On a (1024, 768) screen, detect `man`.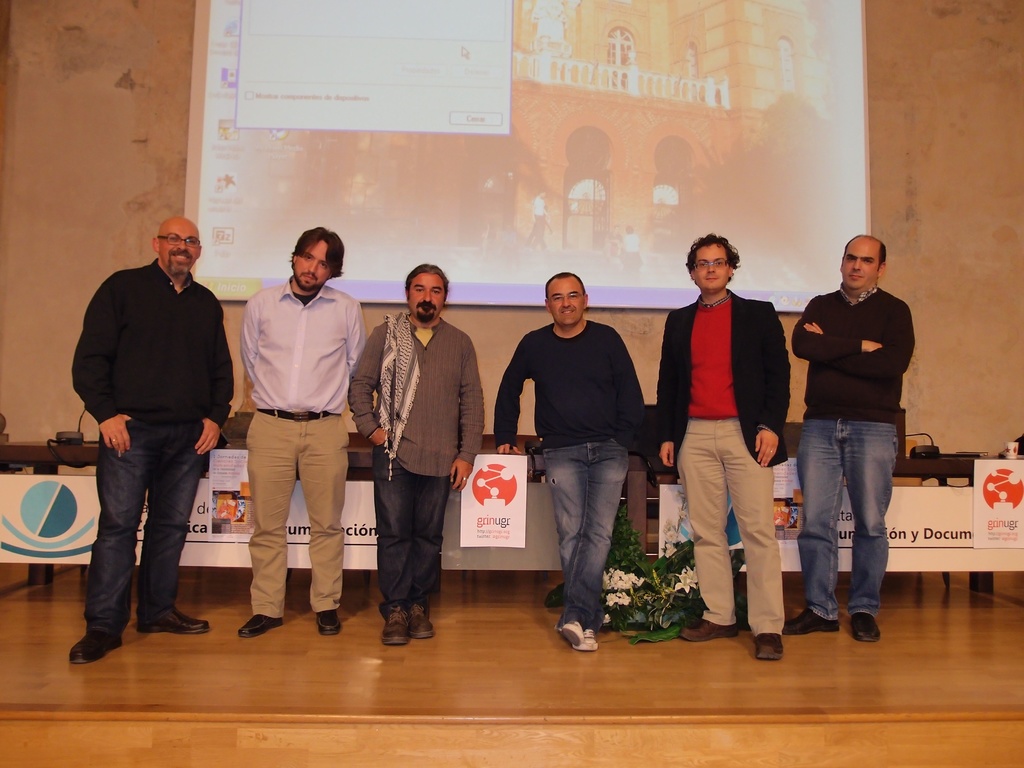
[x1=335, y1=260, x2=495, y2=646].
